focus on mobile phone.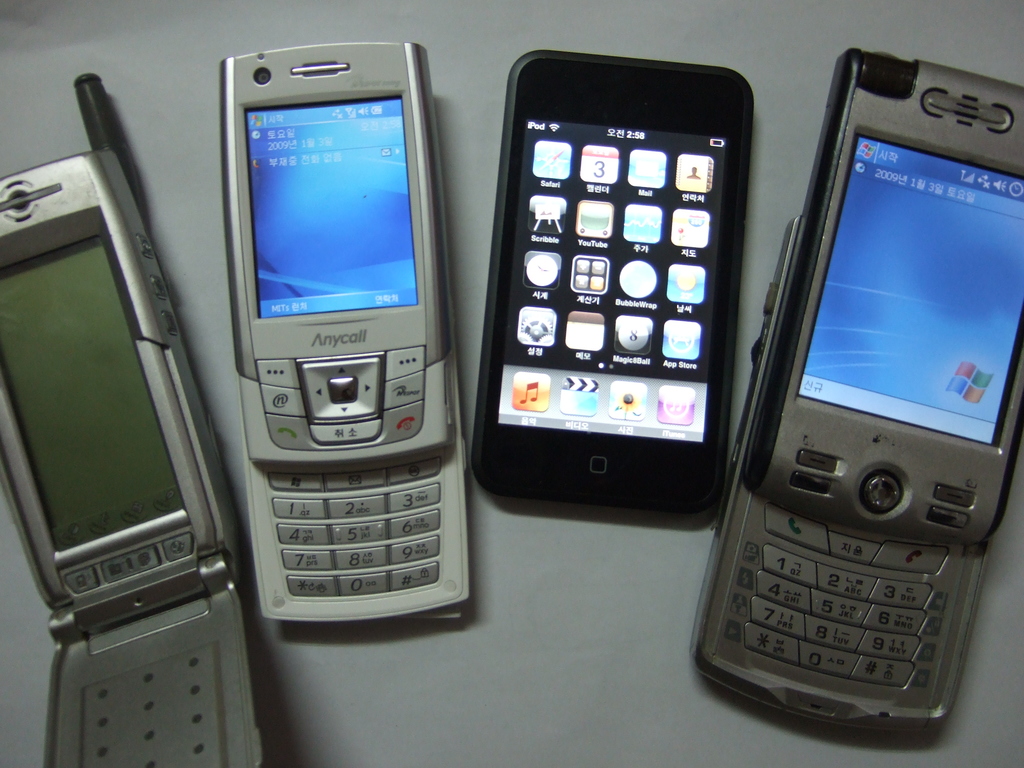
Focused at Rect(213, 27, 461, 629).
